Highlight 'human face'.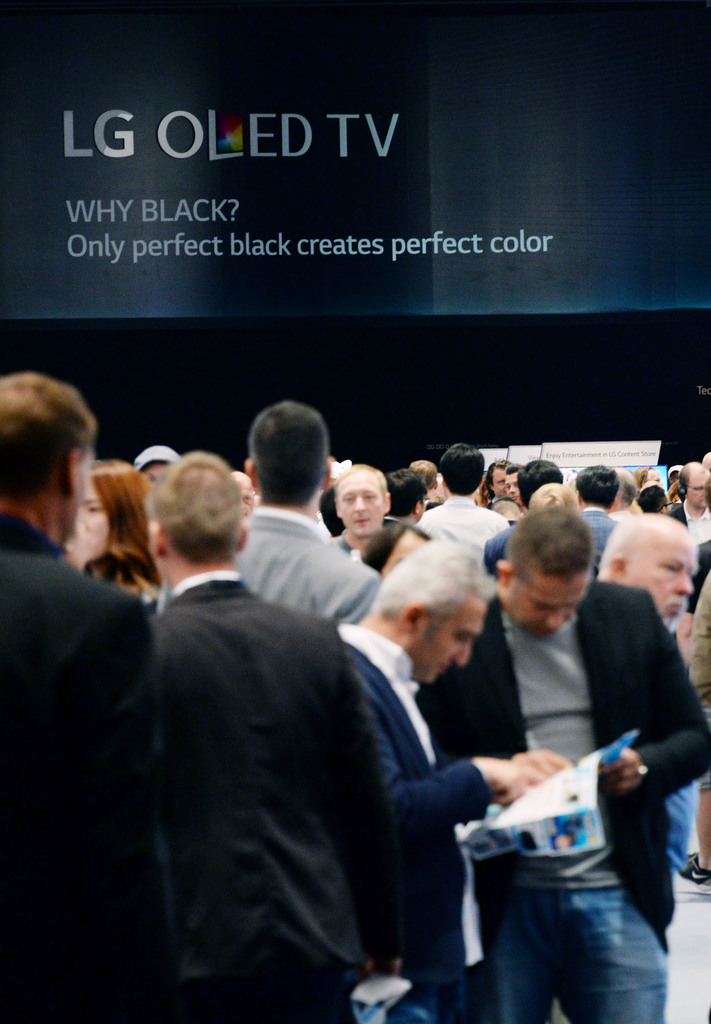
Highlighted region: {"left": 505, "top": 474, "right": 521, "bottom": 507}.
